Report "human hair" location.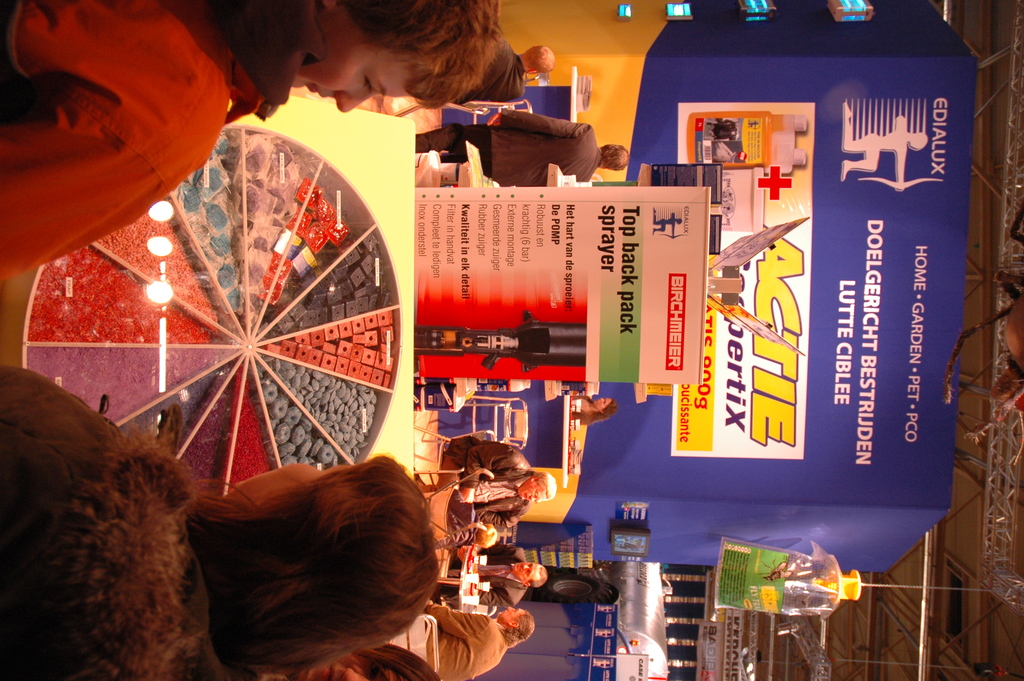
Report: box=[532, 472, 558, 501].
